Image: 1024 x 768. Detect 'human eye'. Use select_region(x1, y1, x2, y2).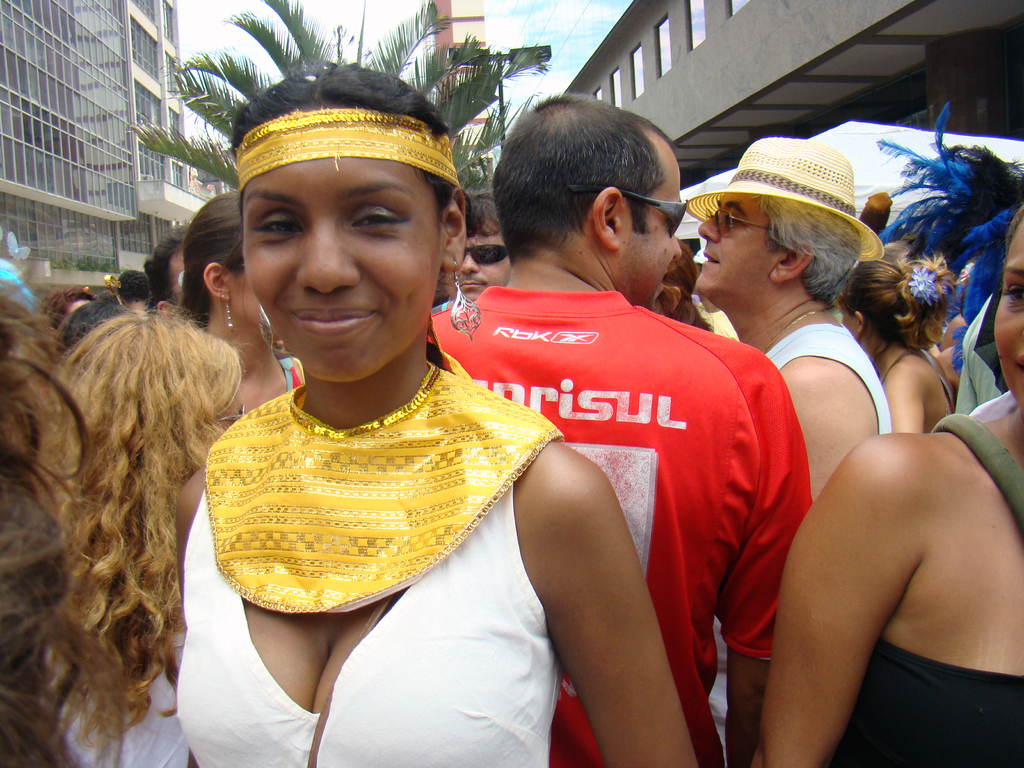
select_region(347, 195, 416, 236).
